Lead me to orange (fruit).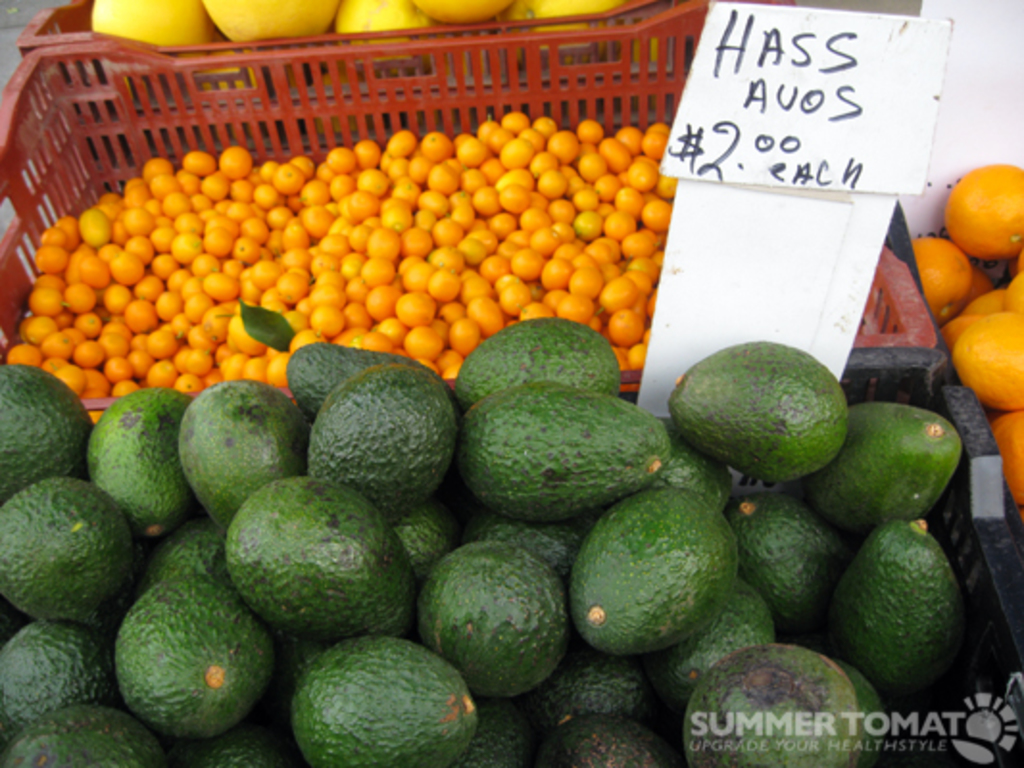
Lead to (325,255,340,269).
